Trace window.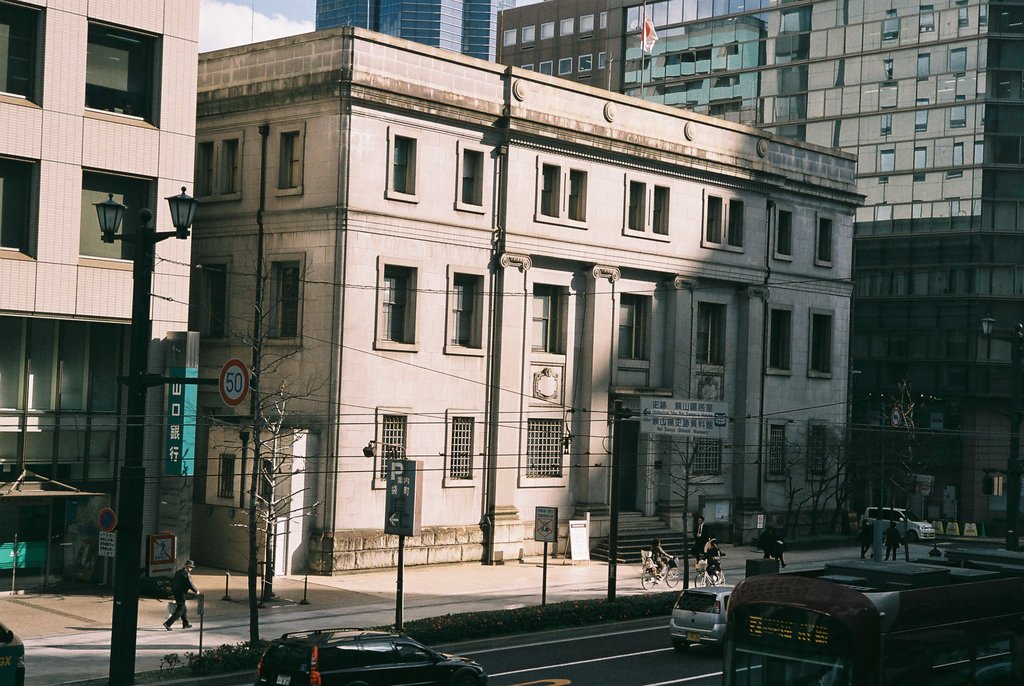
Traced to pyautogui.locateOnScreen(460, 139, 493, 214).
